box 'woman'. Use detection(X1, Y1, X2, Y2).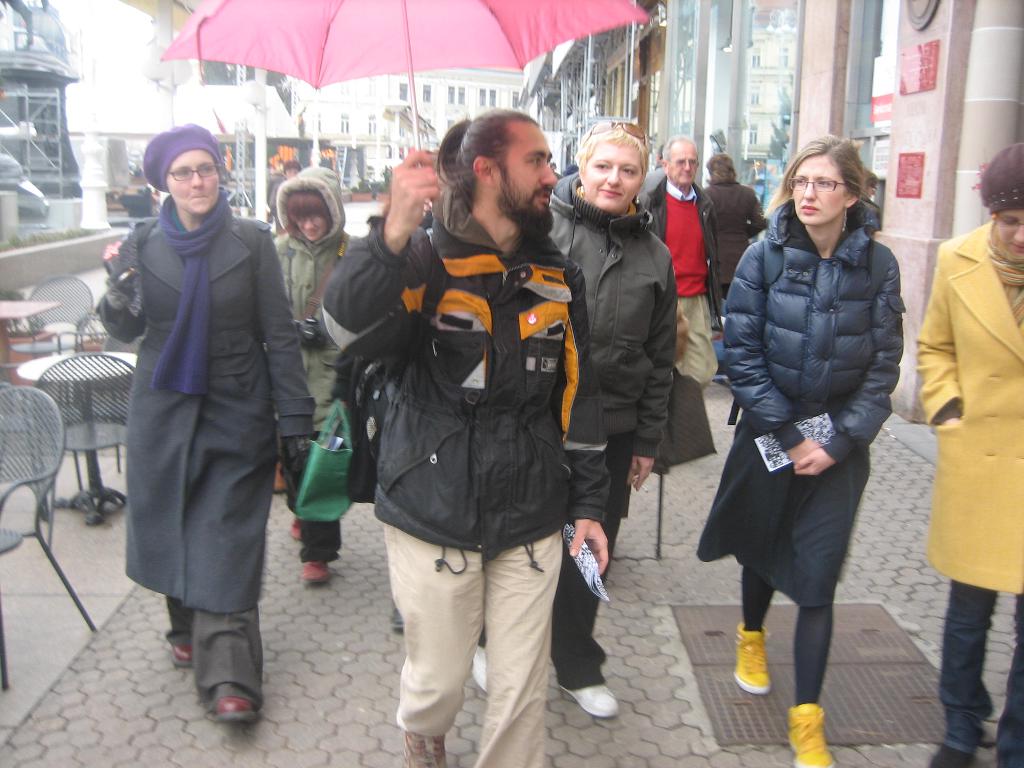
detection(692, 131, 907, 767).
